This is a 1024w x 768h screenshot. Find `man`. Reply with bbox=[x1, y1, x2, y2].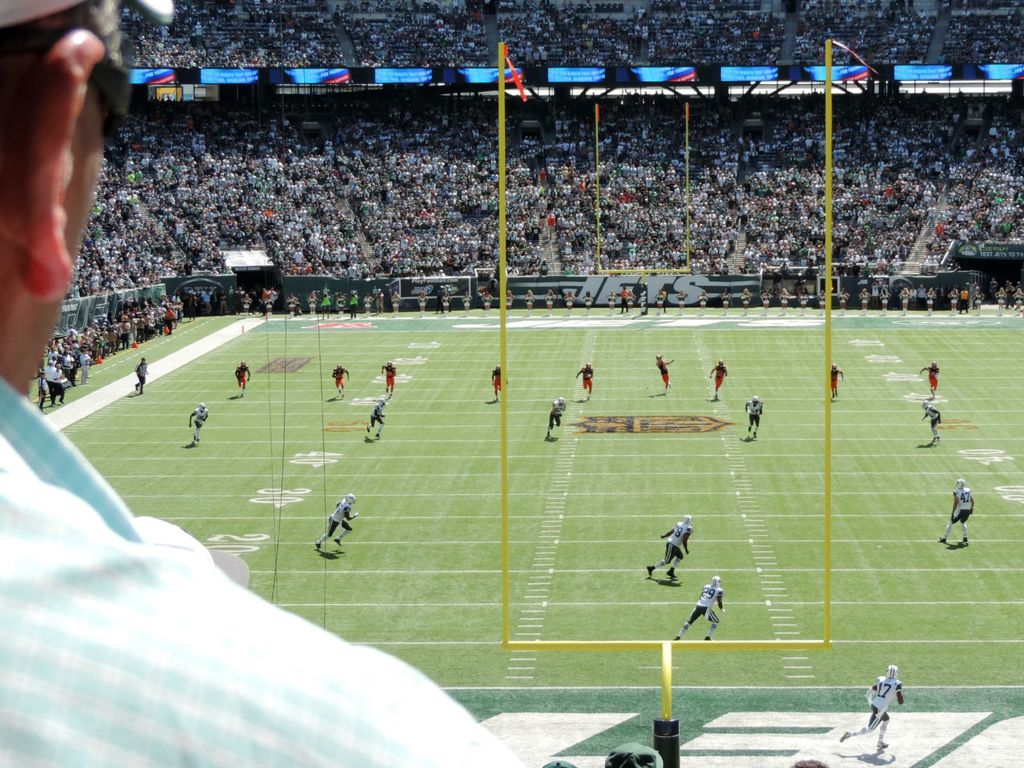
bbox=[0, 0, 507, 767].
